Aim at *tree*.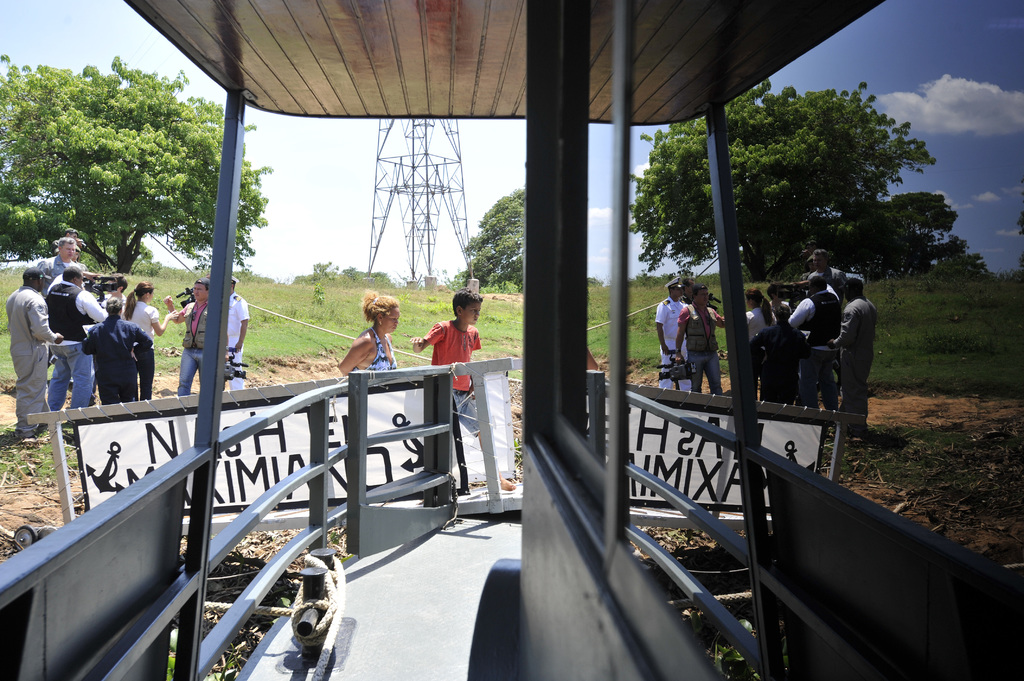
Aimed at (463,184,530,298).
